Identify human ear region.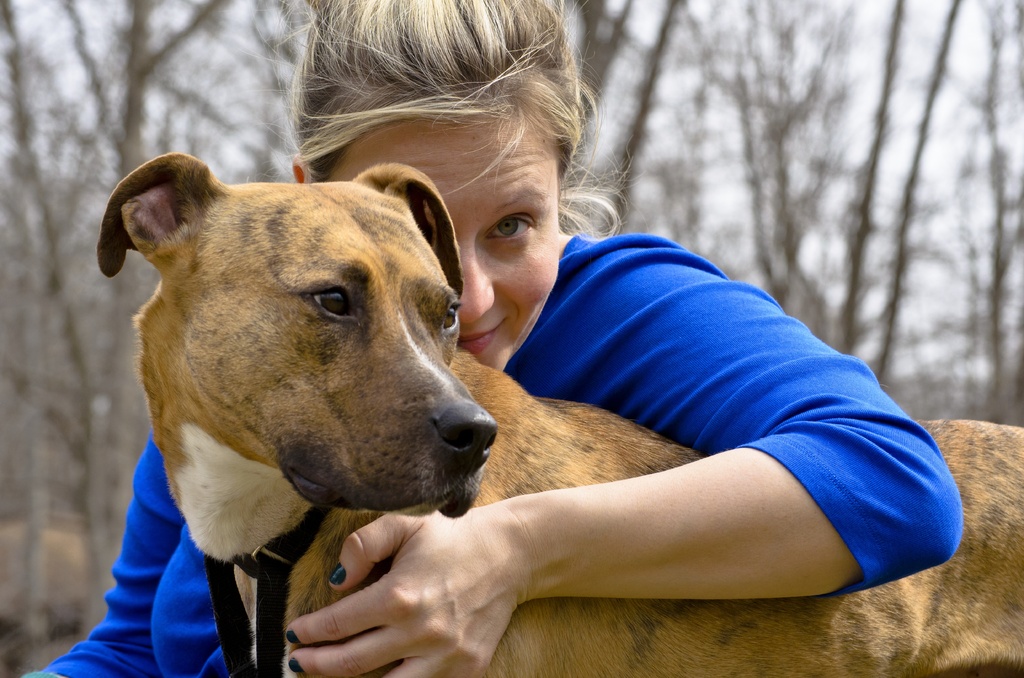
Region: x1=291 y1=157 x2=304 y2=182.
